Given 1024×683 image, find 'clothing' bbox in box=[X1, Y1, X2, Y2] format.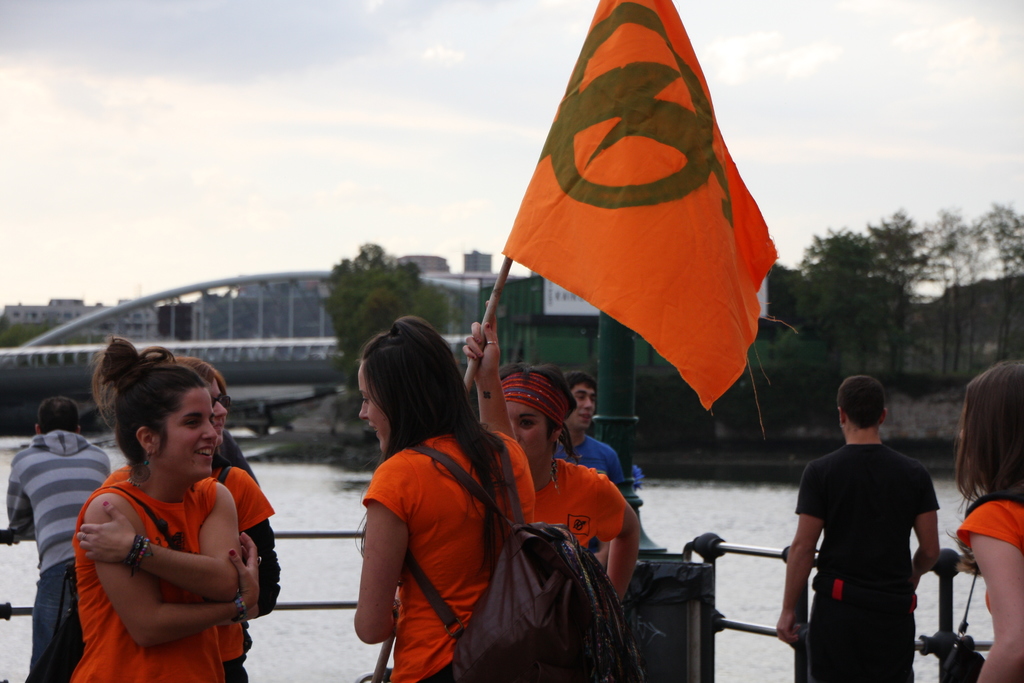
box=[963, 498, 1023, 609].
